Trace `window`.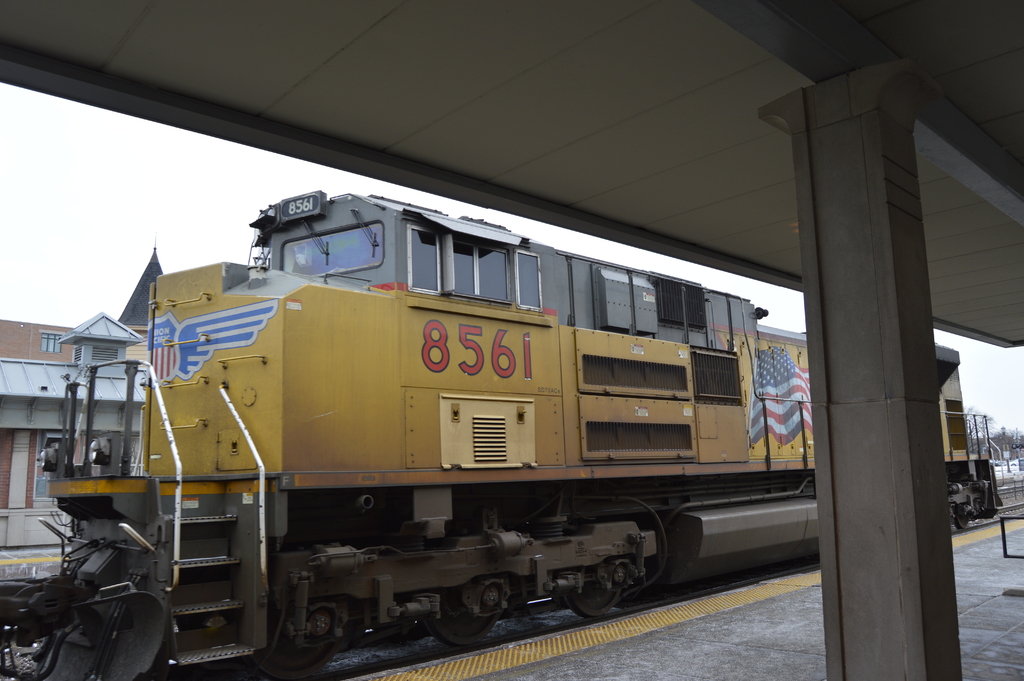
Traced to [left=476, top=245, right=509, bottom=303].
